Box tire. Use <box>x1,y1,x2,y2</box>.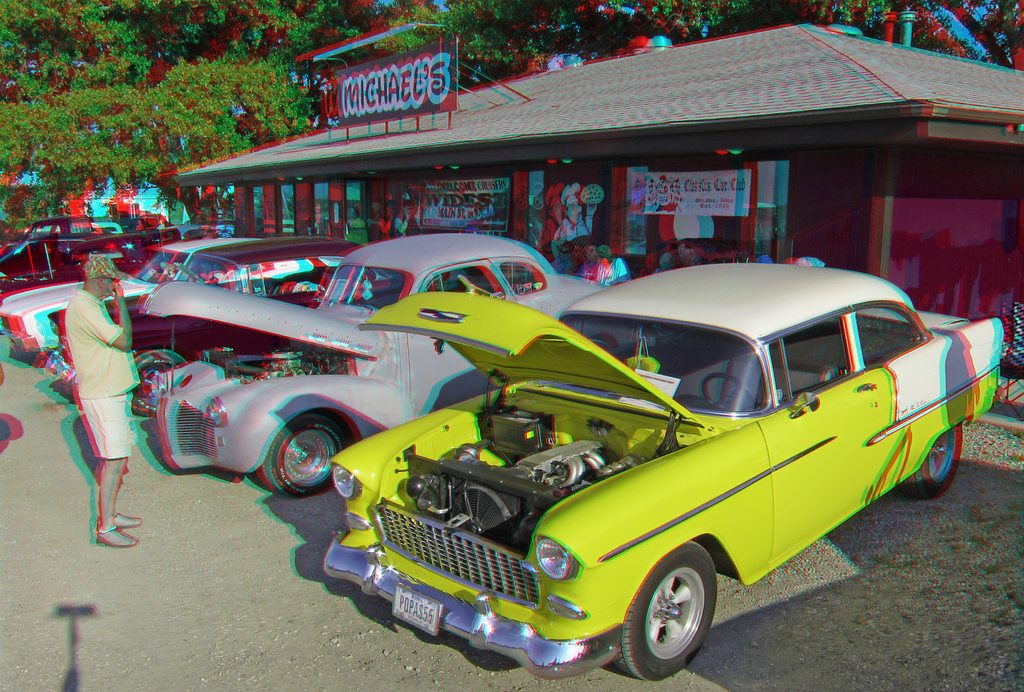
<box>259,412,348,499</box>.
